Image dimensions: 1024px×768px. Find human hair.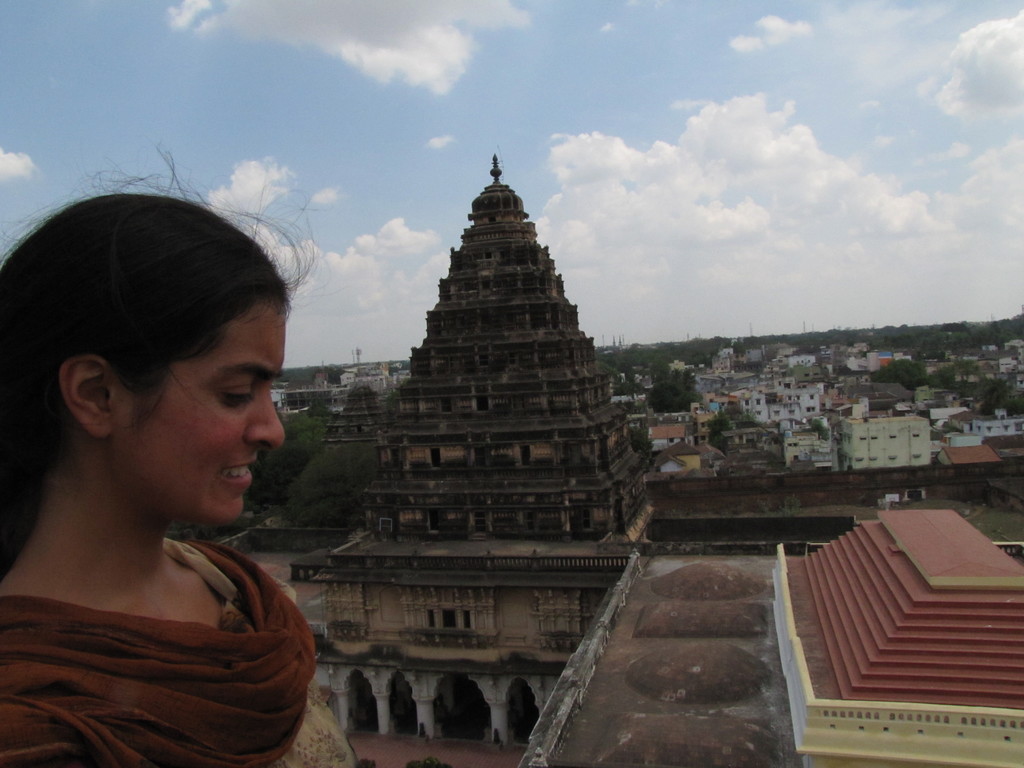
[4, 186, 293, 575].
